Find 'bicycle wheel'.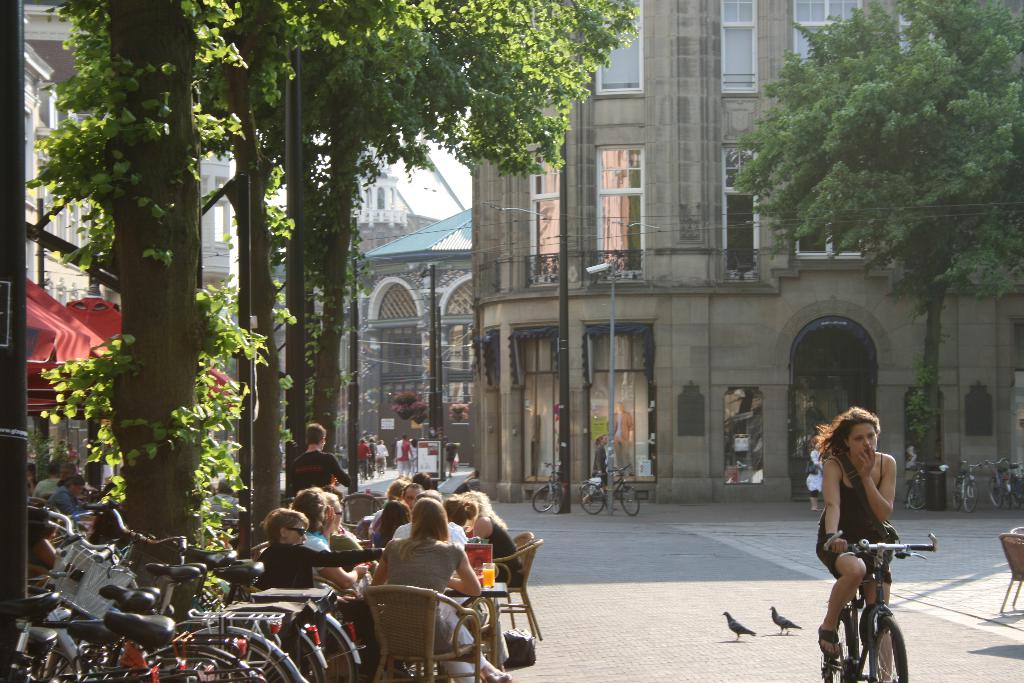
{"x1": 150, "y1": 646, "x2": 254, "y2": 682}.
